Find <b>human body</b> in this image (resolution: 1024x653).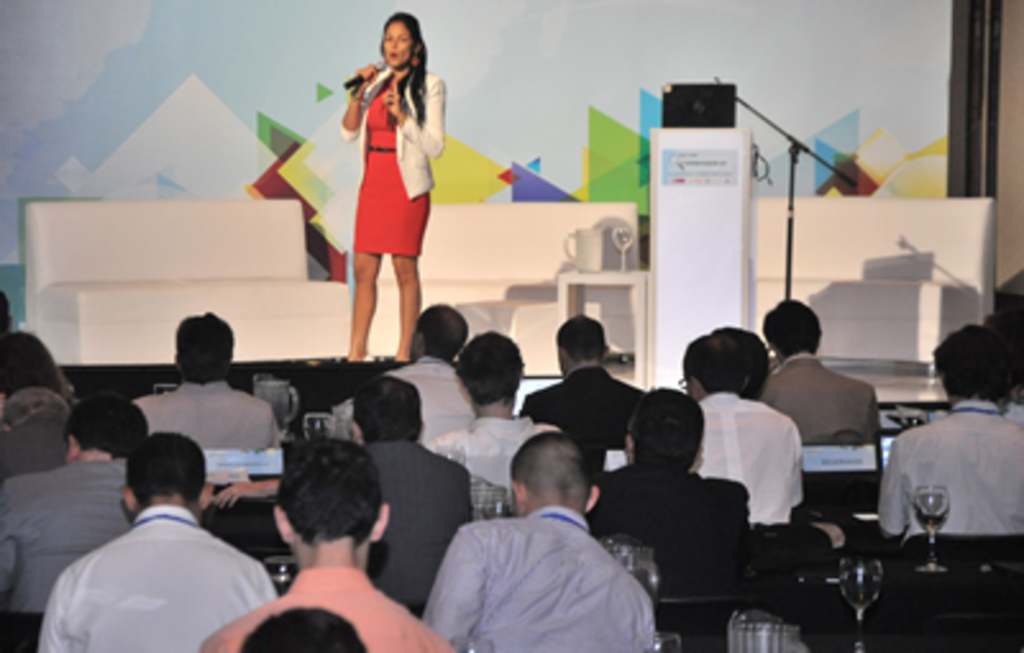
BBox(760, 297, 878, 440).
